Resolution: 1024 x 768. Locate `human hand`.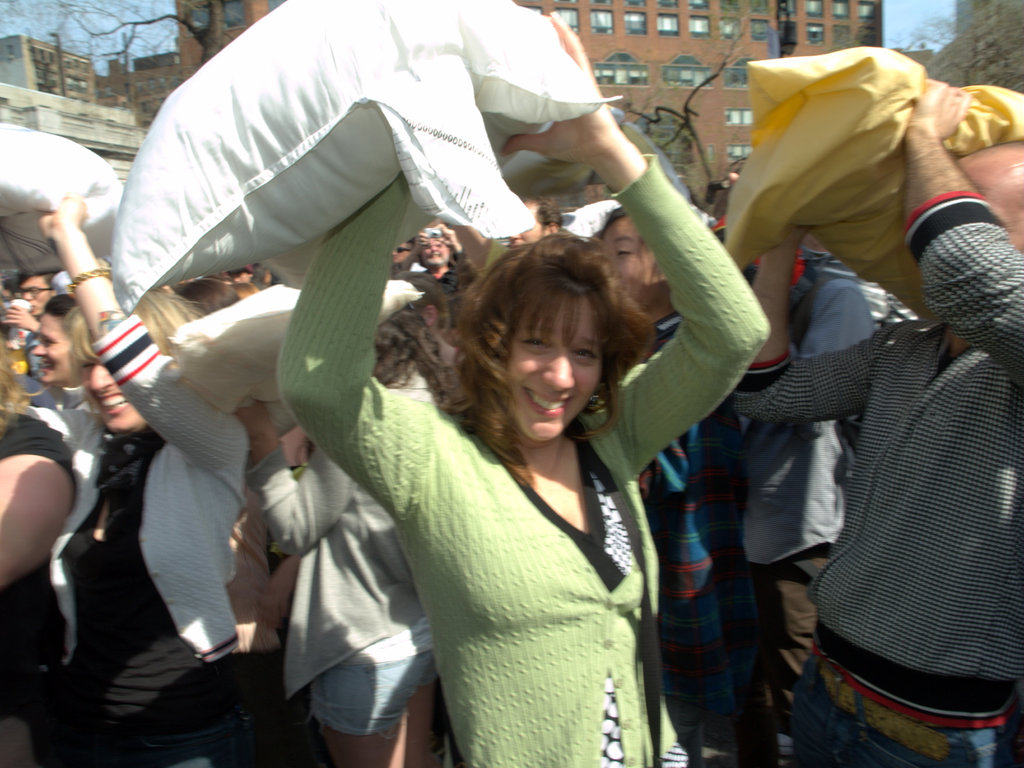
region(413, 229, 435, 249).
